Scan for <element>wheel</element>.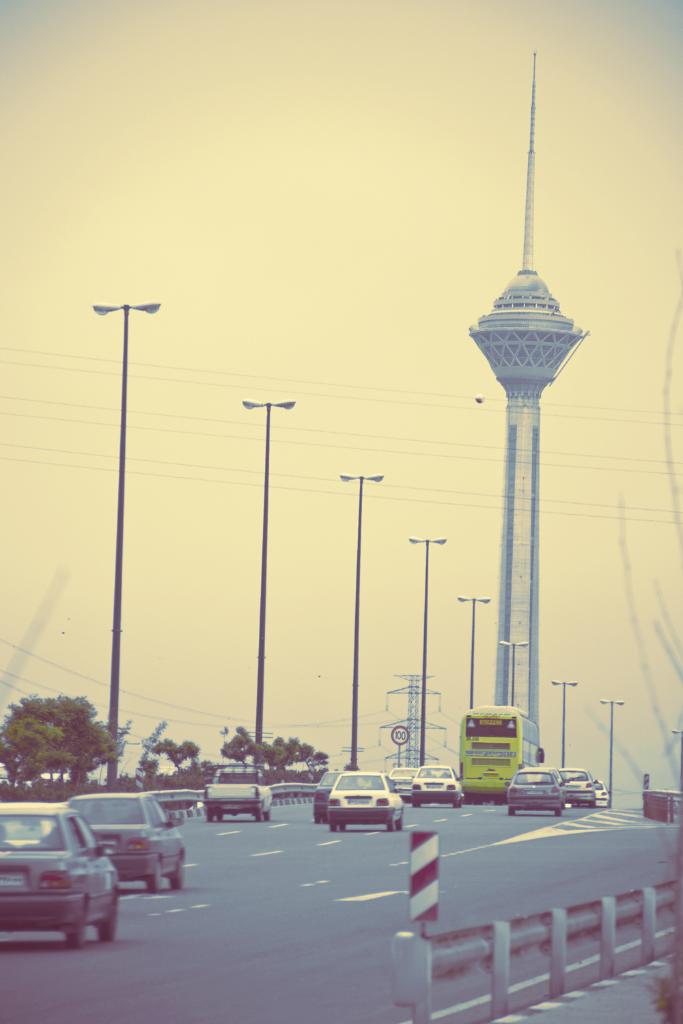
Scan result: (left=387, top=817, right=396, bottom=833).
